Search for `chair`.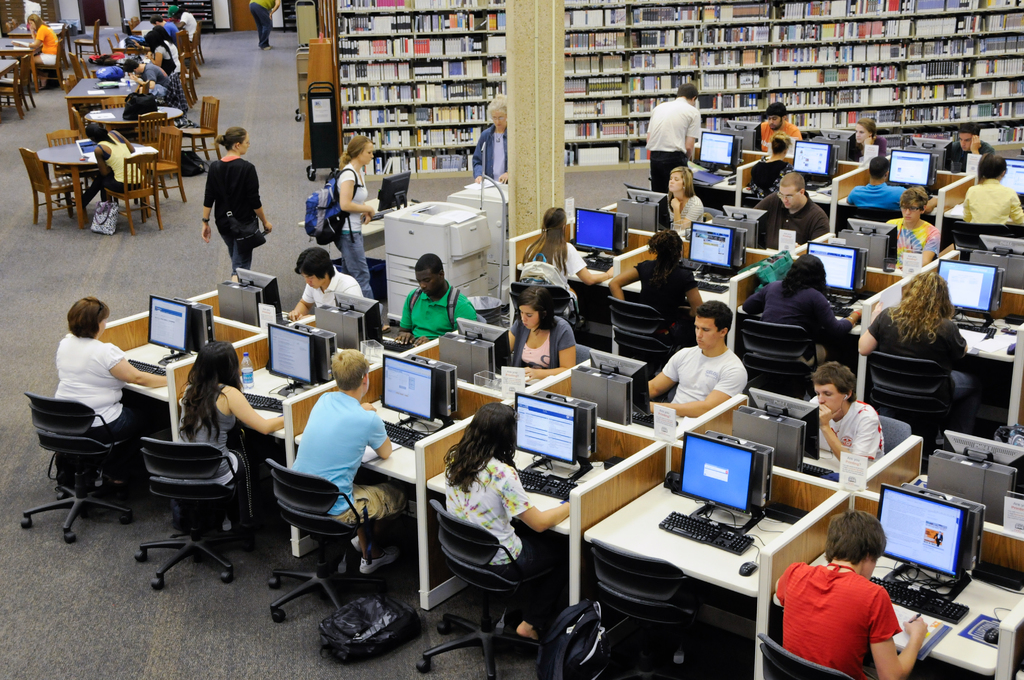
Found at BBox(139, 125, 190, 211).
